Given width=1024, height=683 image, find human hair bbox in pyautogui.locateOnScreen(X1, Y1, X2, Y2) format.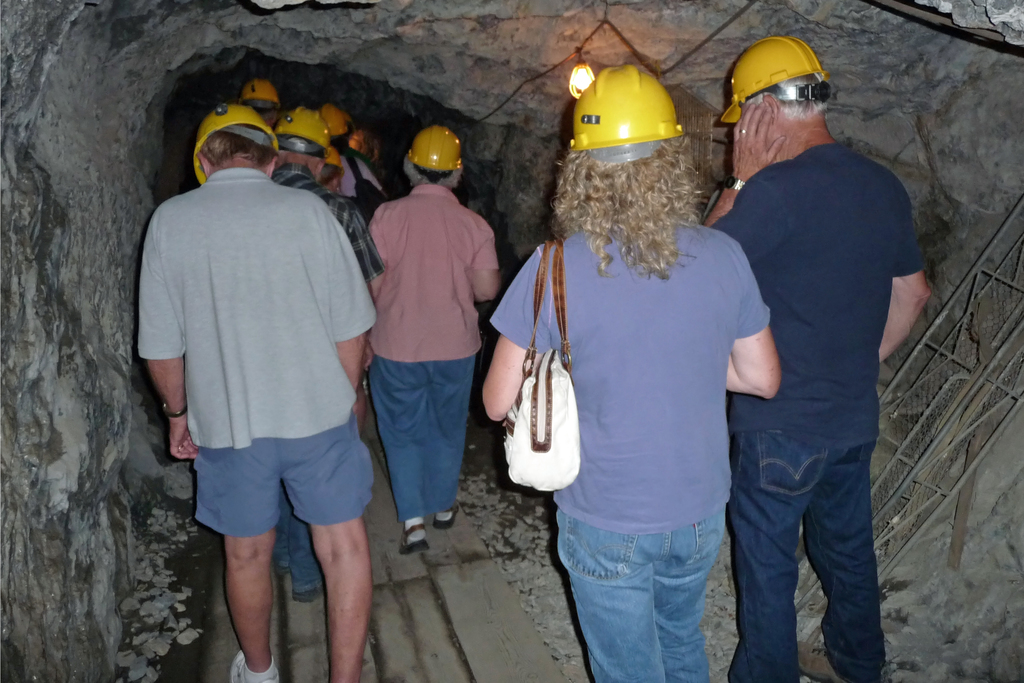
pyautogui.locateOnScreen(742, 92, 829, 117).
